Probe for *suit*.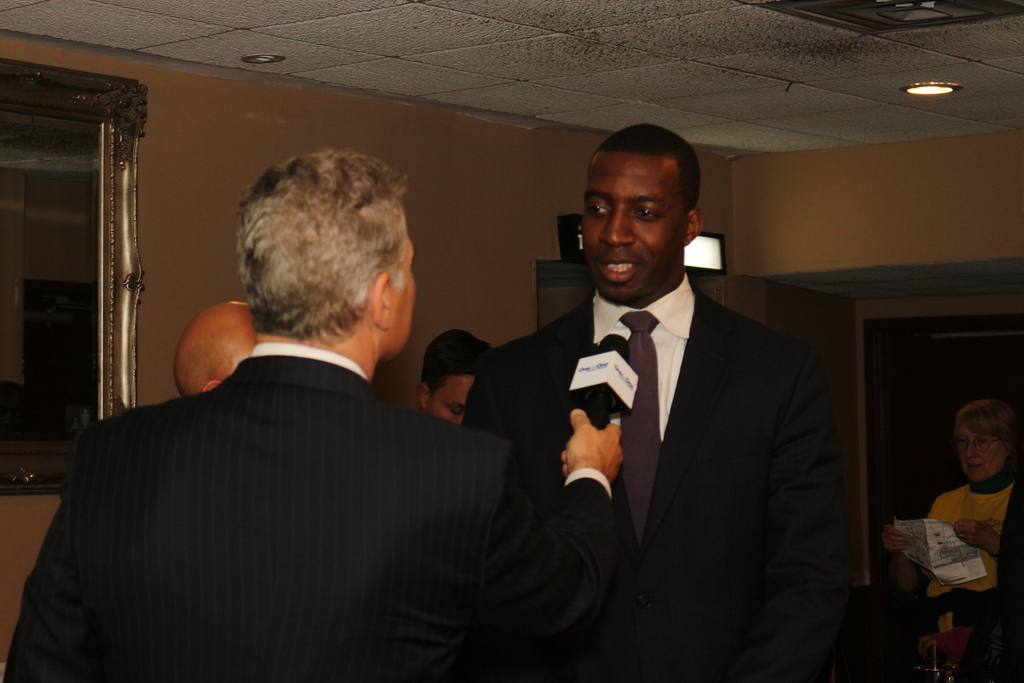
Probe result: box=[19, 290, 546, 680].
